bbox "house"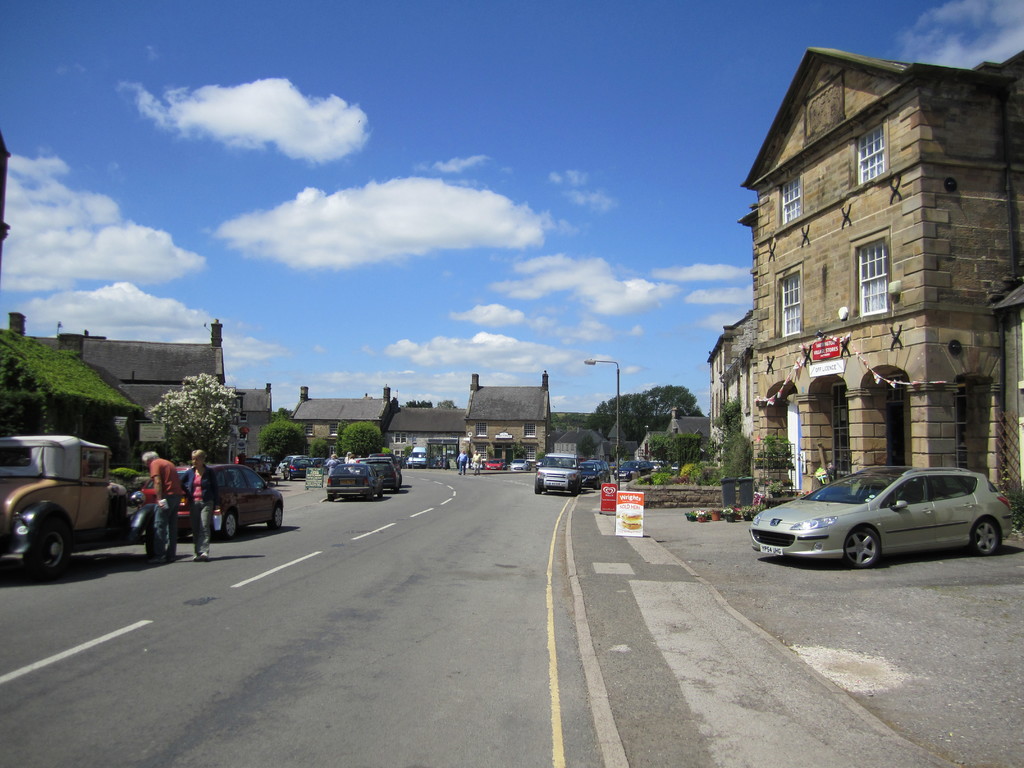
locate(71, 312, 225, 415)
